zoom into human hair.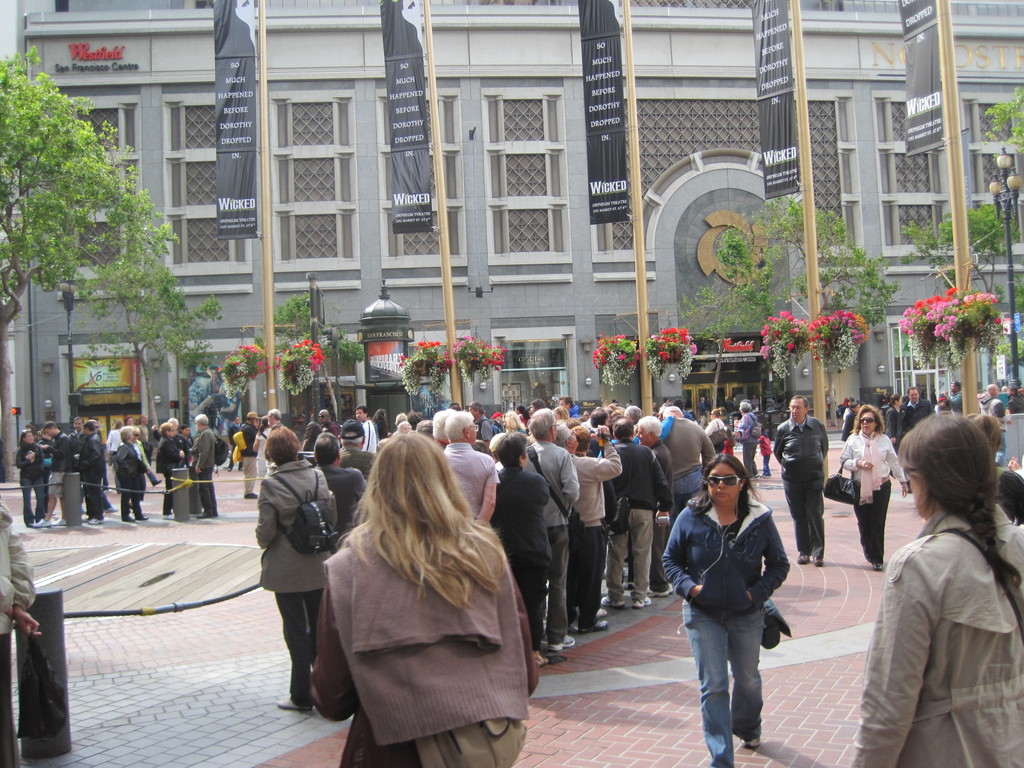
Zoom target: (x1=1007, y1=384, x2=1016, y2=397).
